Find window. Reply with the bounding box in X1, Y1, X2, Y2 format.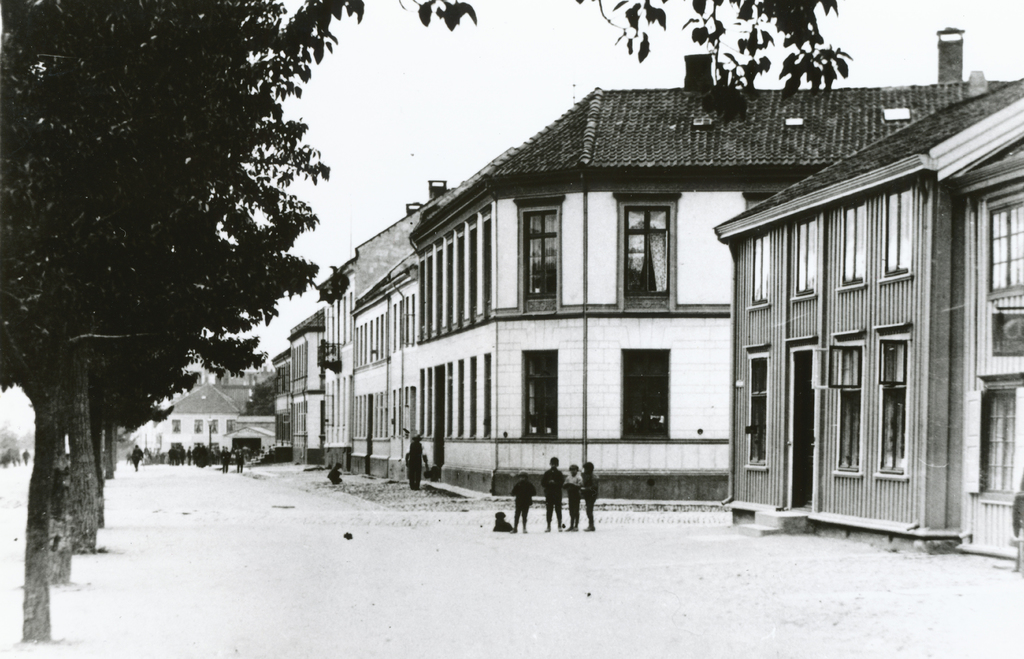
835, 193, 873, 289.
